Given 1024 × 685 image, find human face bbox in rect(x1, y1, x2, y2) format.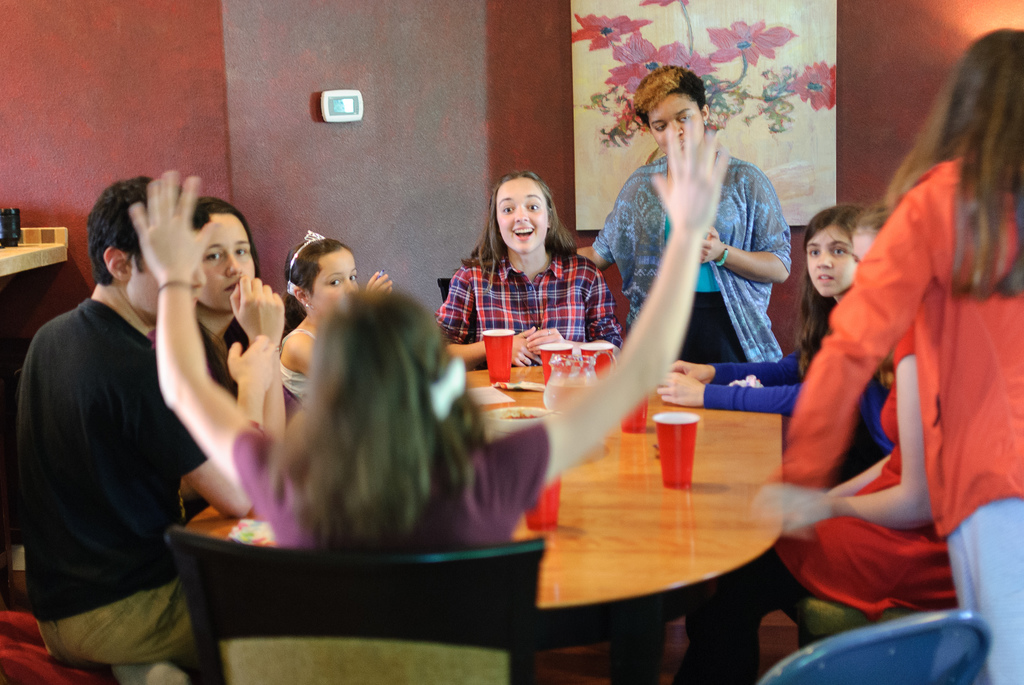
rect(810, 226, 851, 292).
